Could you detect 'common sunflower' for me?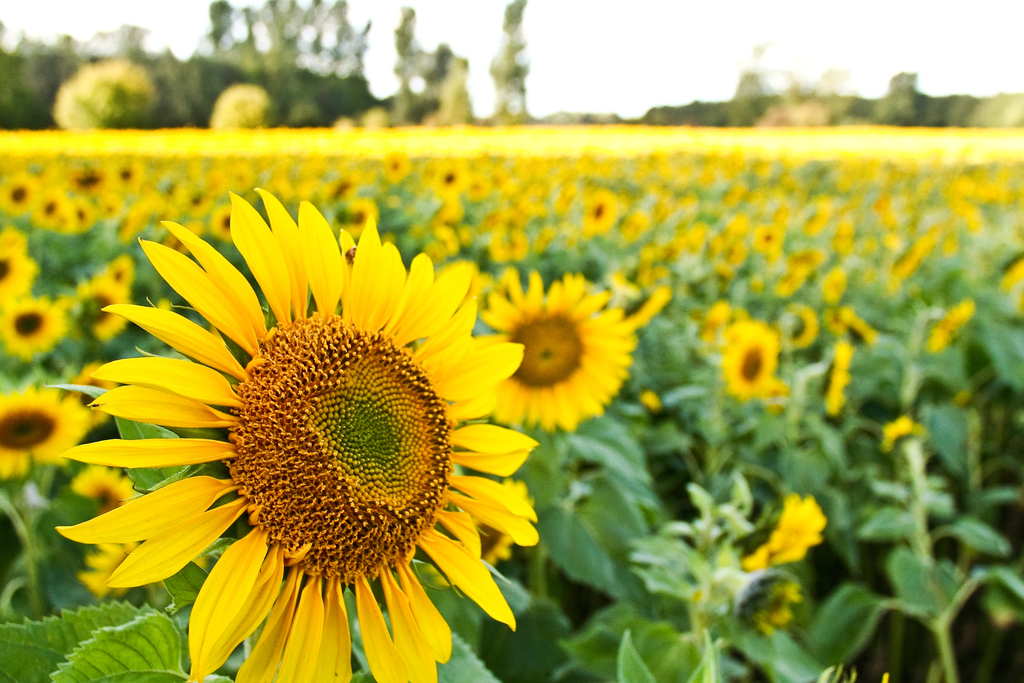
Detection result: <box>755,486,830,578</box>.
